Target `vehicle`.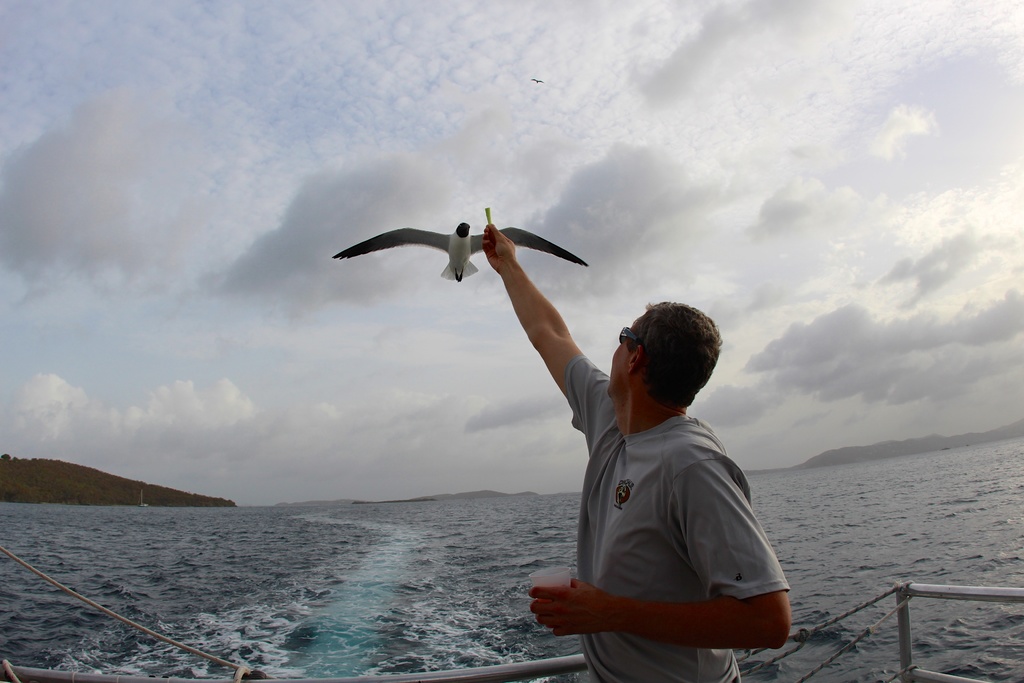
Target region: pyautogui.locateOnScreen(0, 581, 1023, 682).
